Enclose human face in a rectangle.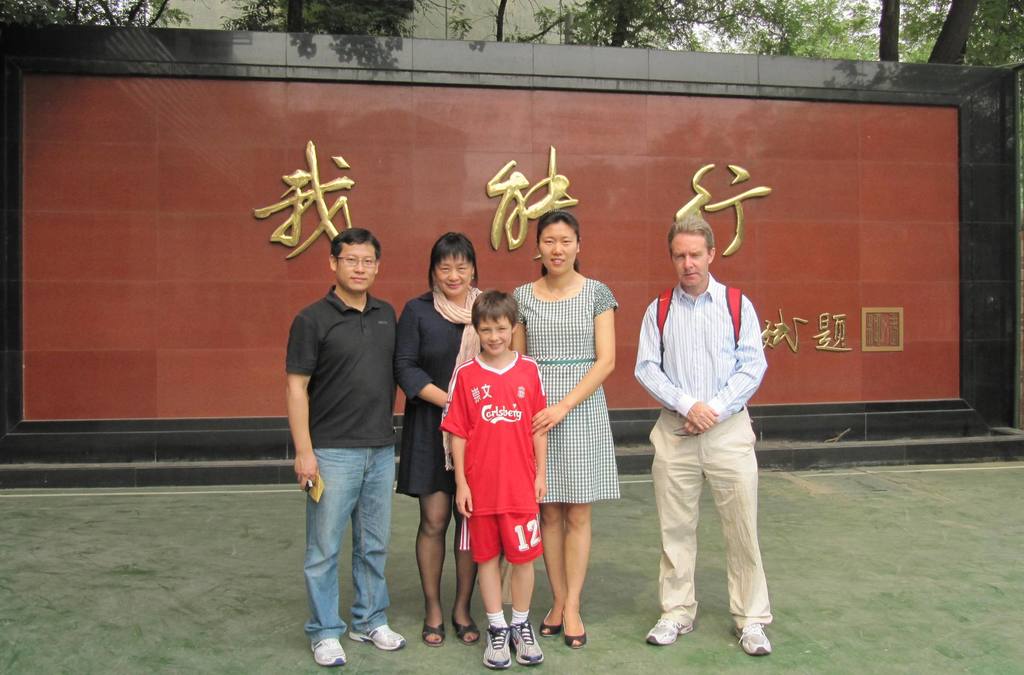
(538, 223, 577, 274).
